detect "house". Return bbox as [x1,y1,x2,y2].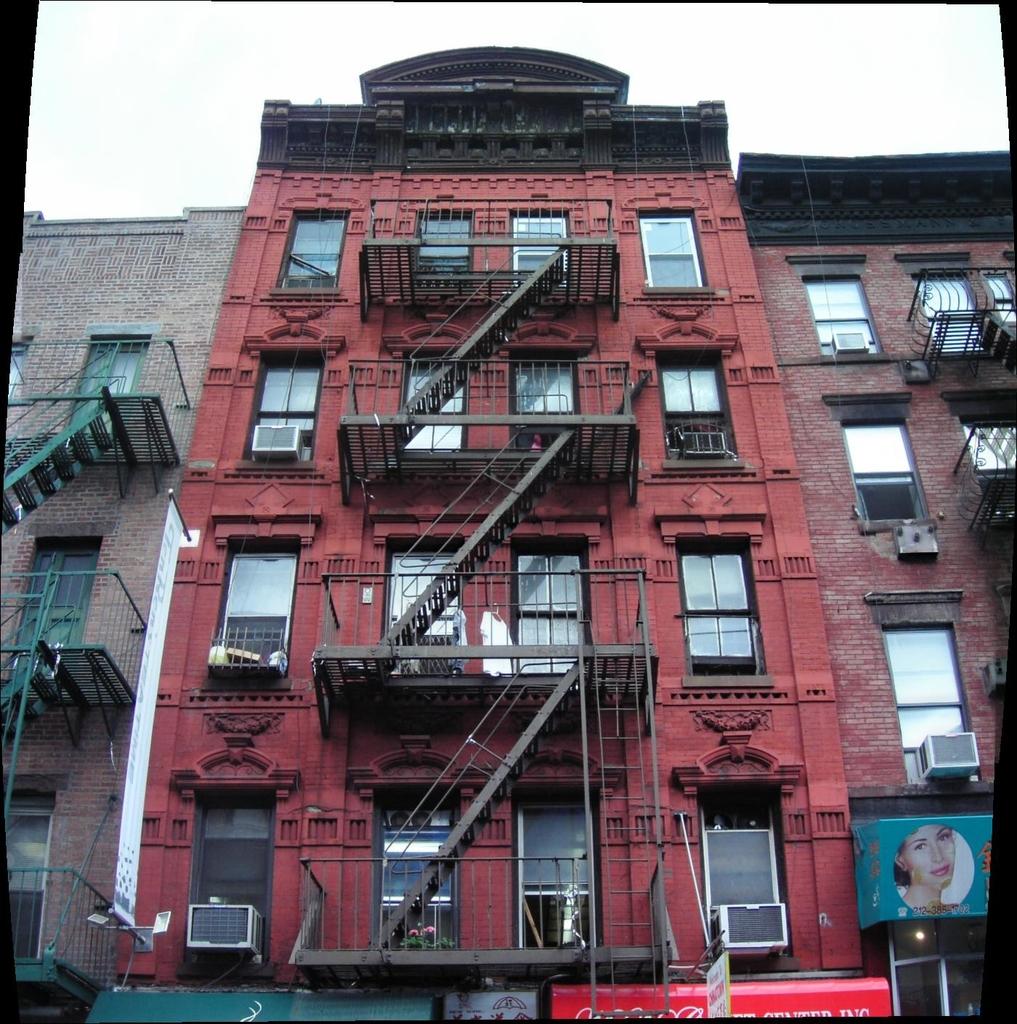
[85,39,899,1023].
